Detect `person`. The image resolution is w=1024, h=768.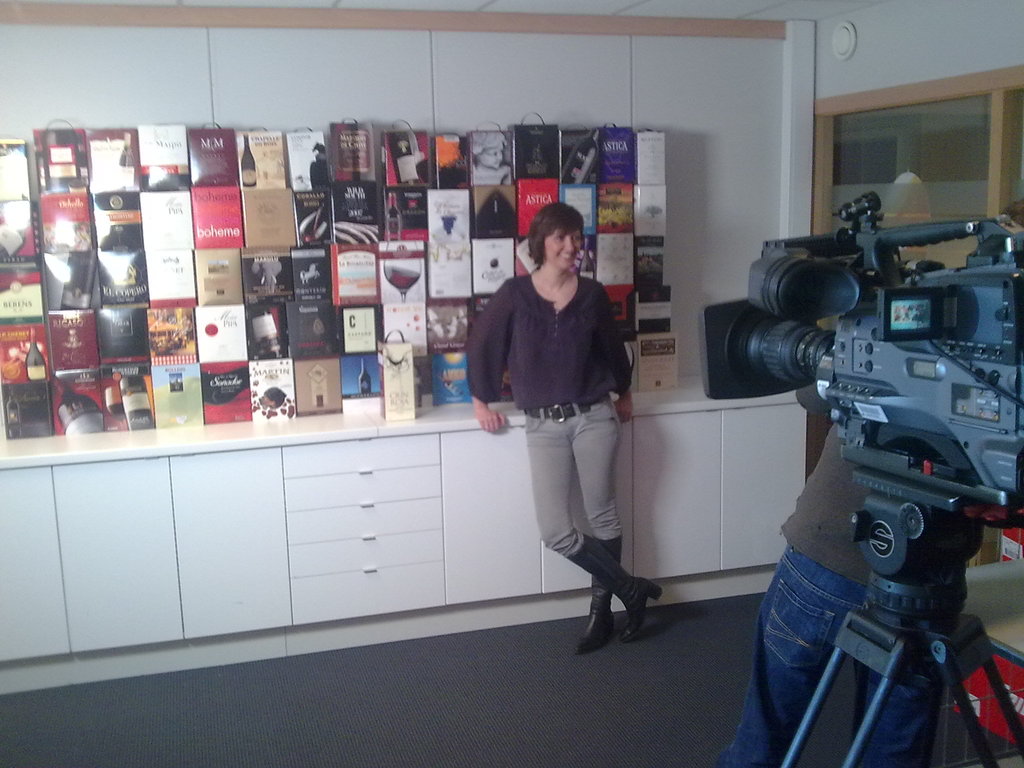
<region>725, 198, 1023, 767</region>.
